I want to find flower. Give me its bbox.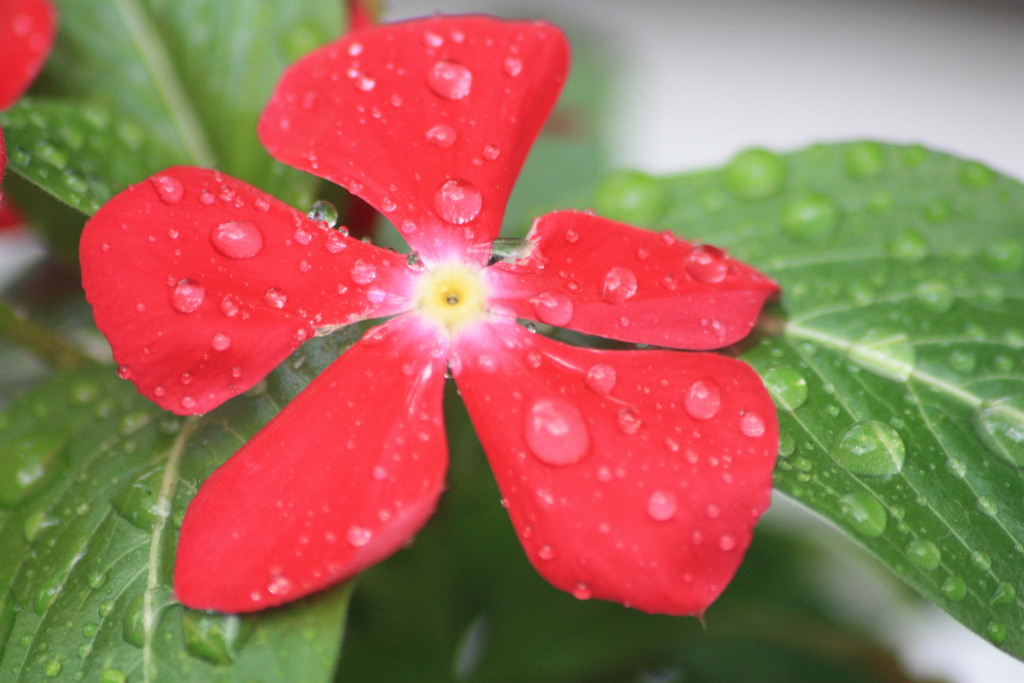
rect(0, 0, 58, 235).
